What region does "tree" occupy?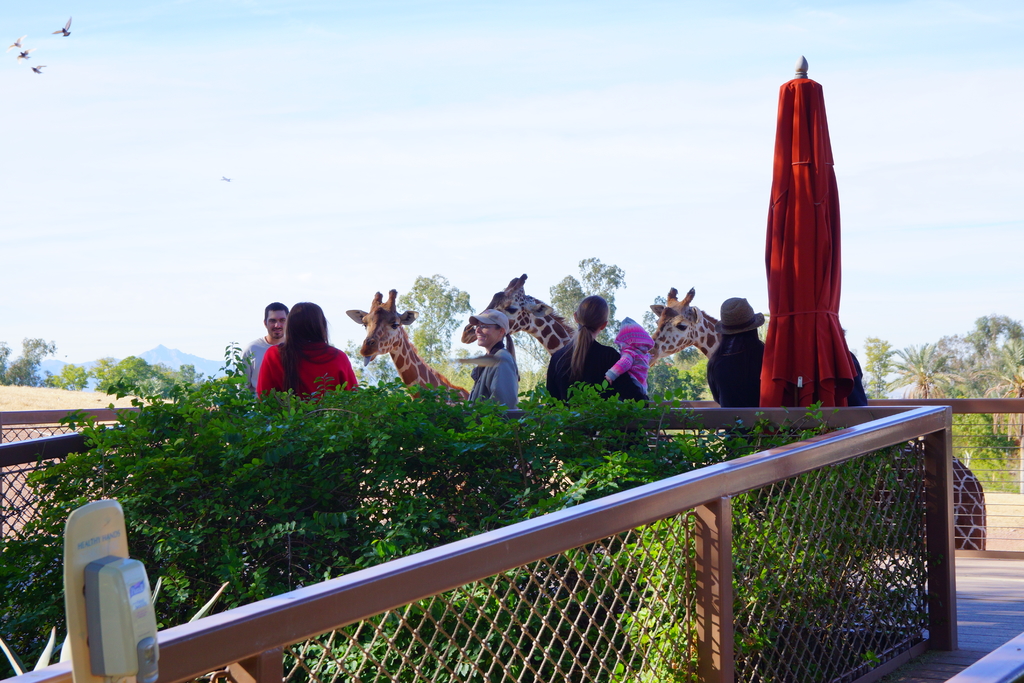
x1=639 y1=290 x2=686 y2=356.
